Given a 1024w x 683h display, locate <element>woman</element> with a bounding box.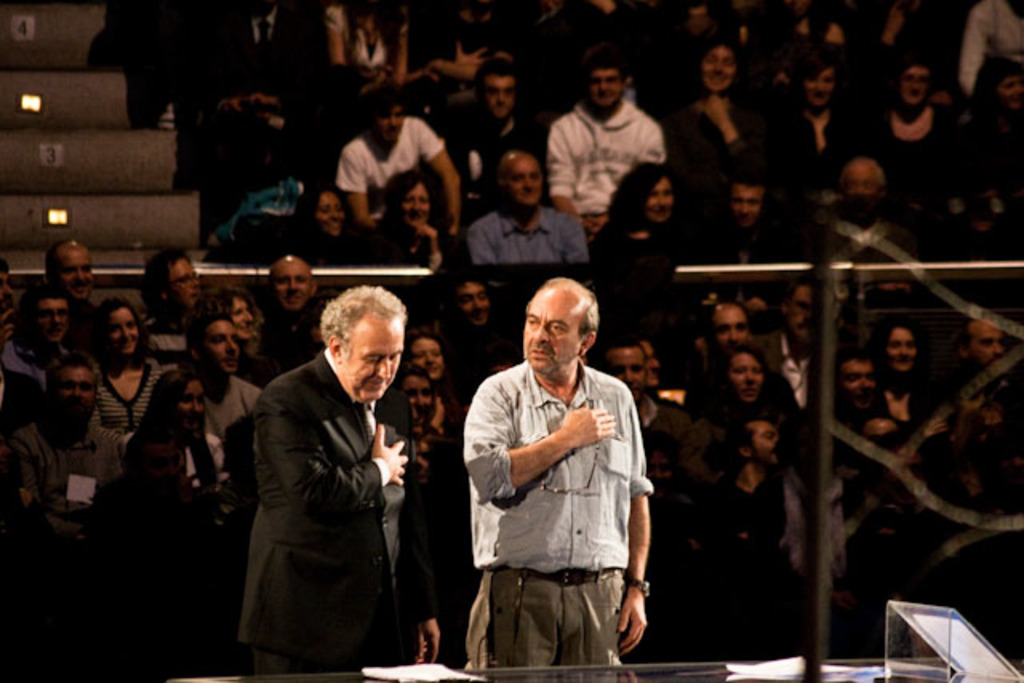
Located: [94,294,166,432].
